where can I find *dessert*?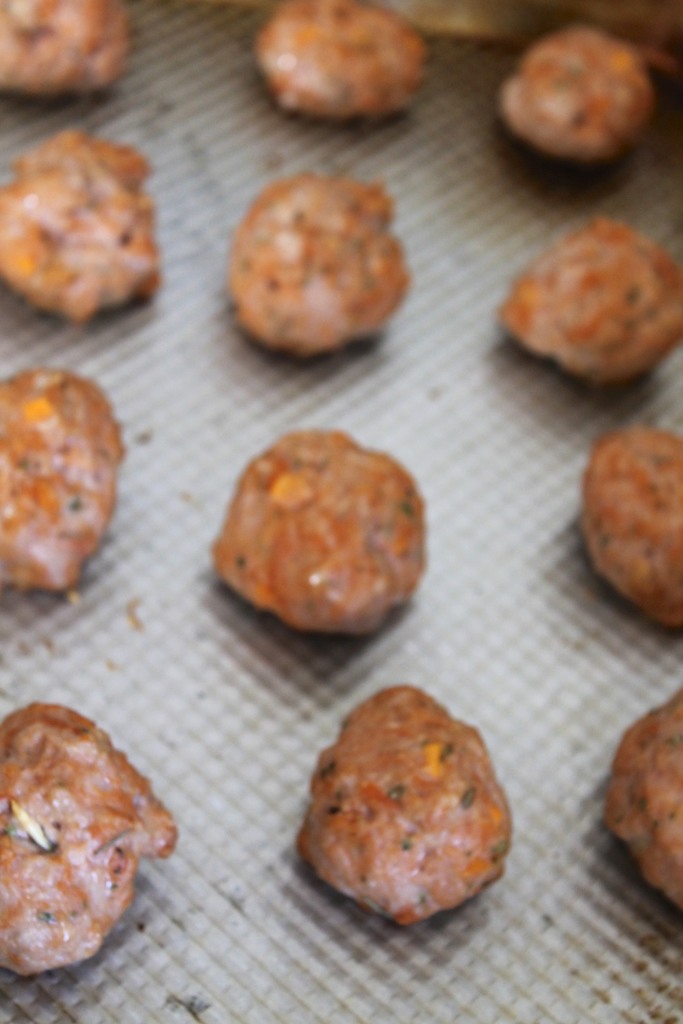
You can find it at 249,0,417,106.
